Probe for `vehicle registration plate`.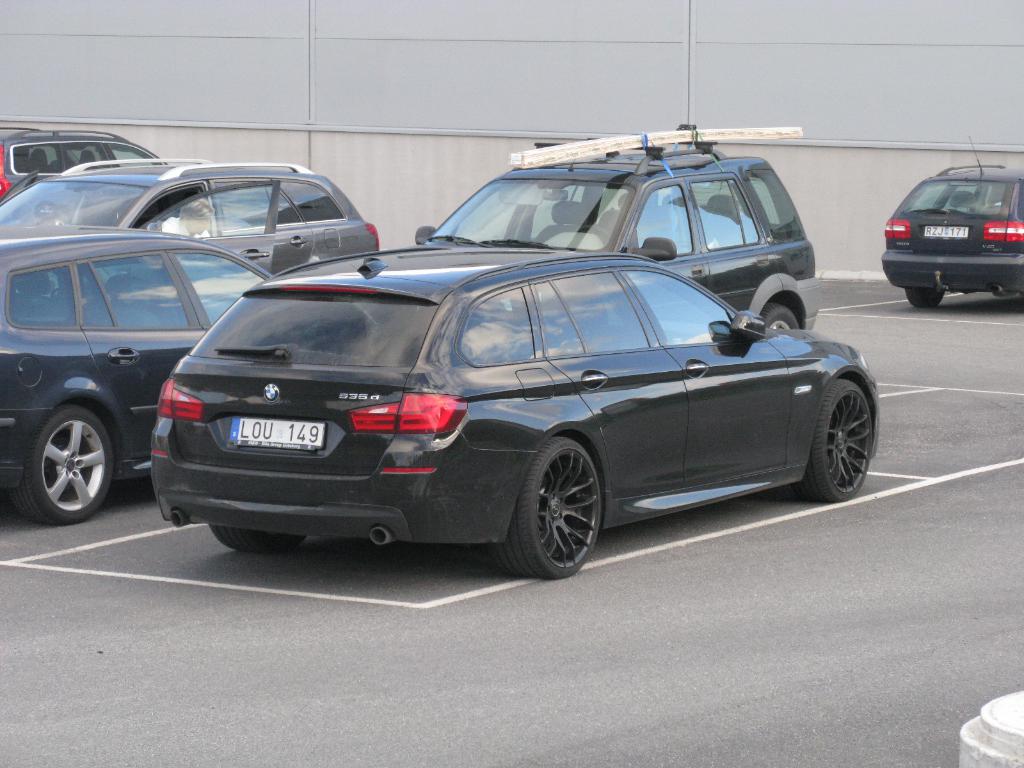
Probe result: crop(226, 417, 323, 456).
